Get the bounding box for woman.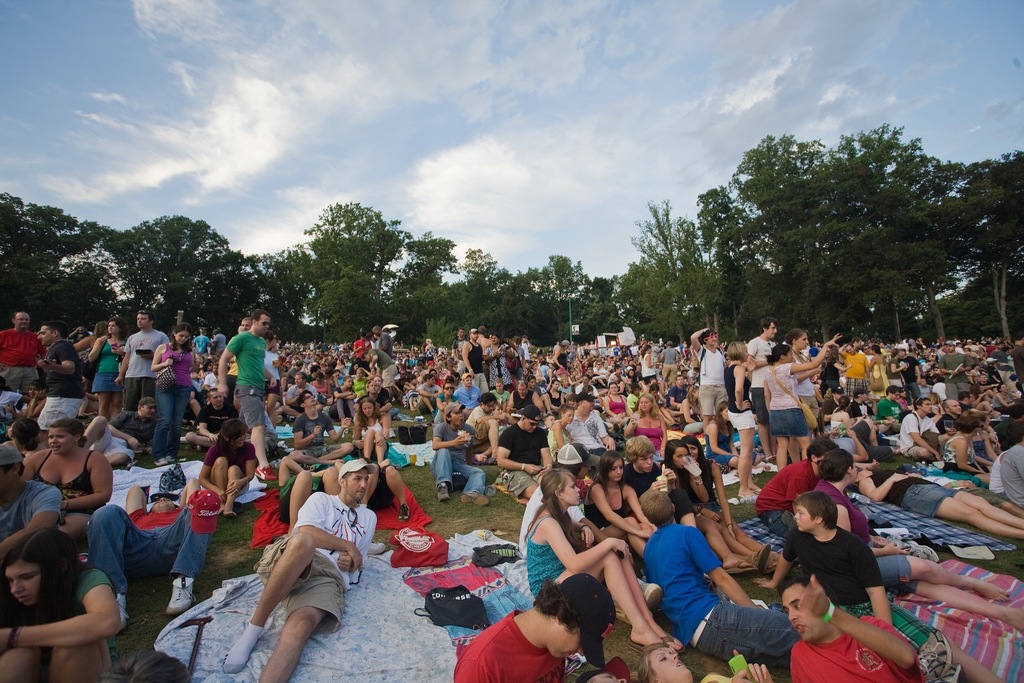
<region>349, 399, 395, 463</region>.
